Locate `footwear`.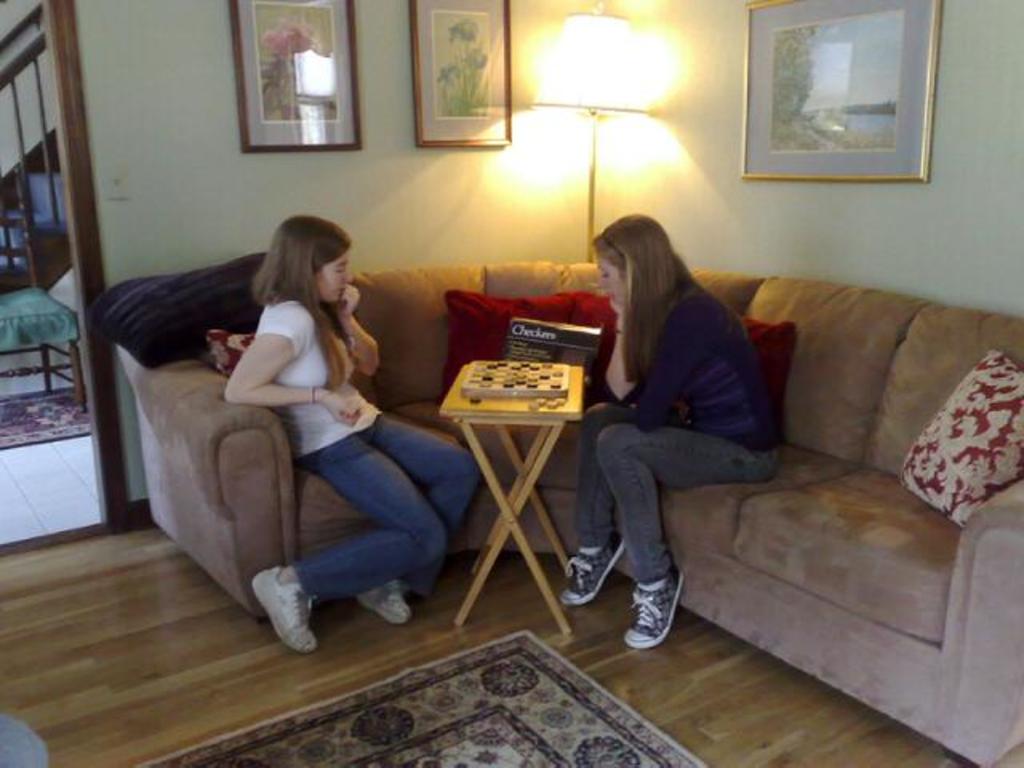
Bounding box: [624,563,693,662].
